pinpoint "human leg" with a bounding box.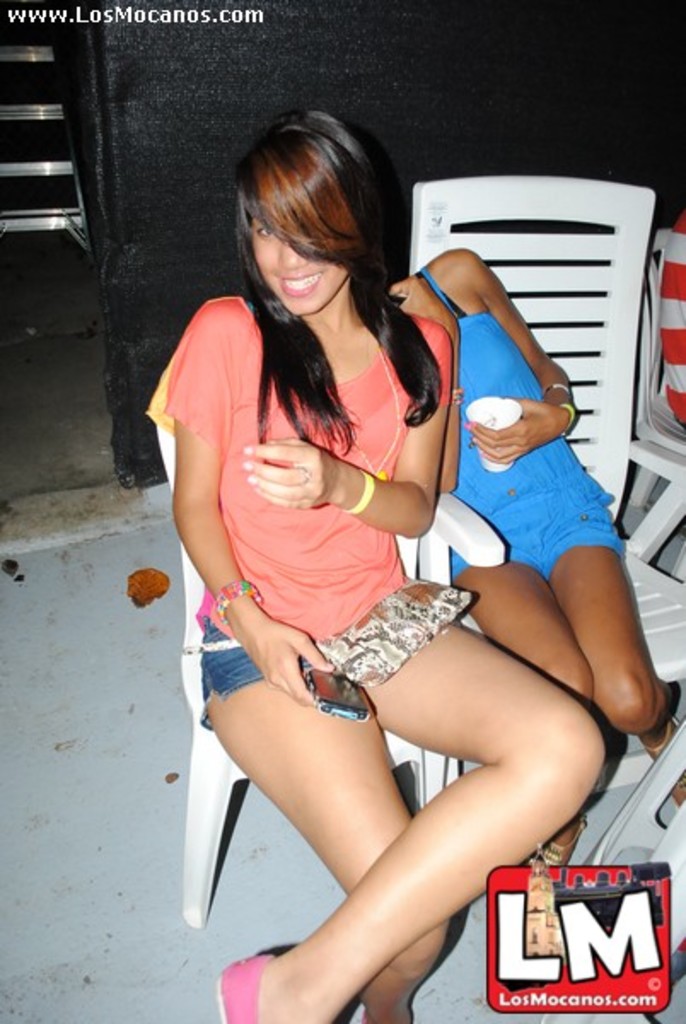
select_region(206, 681, 445, 1022).
